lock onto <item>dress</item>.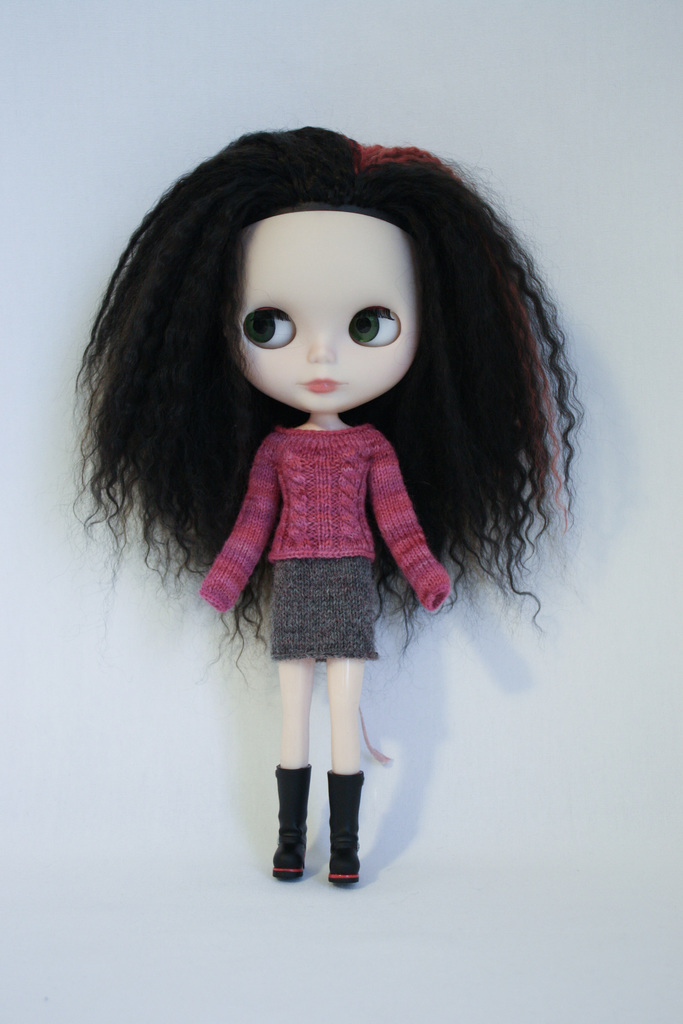
Locked: bbox=[203, 424, 447, 657].
